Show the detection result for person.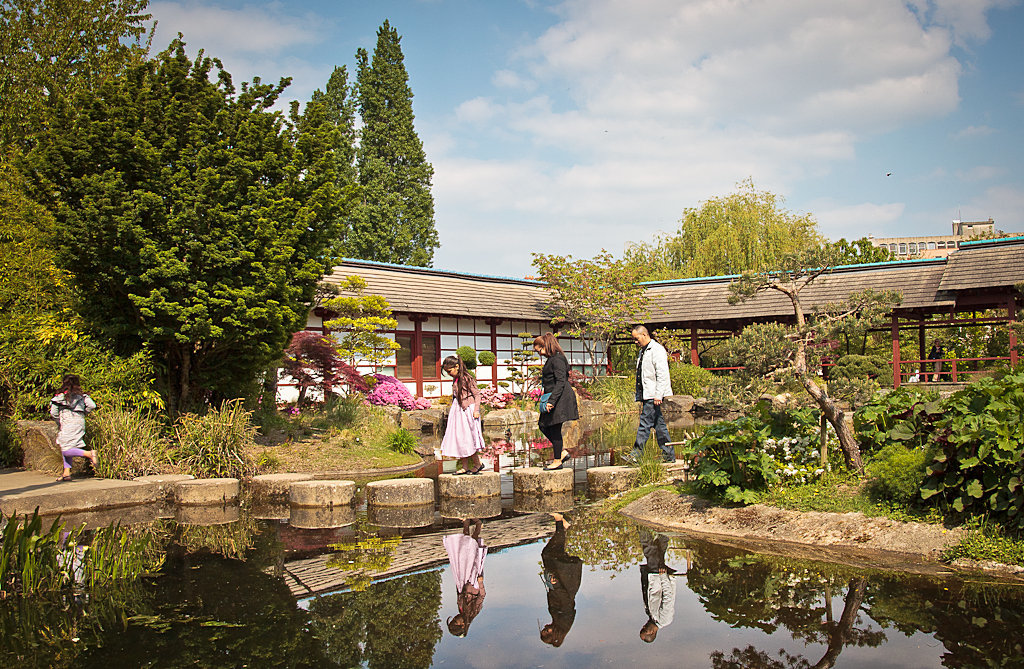
box(47, 371, 99, 483).
